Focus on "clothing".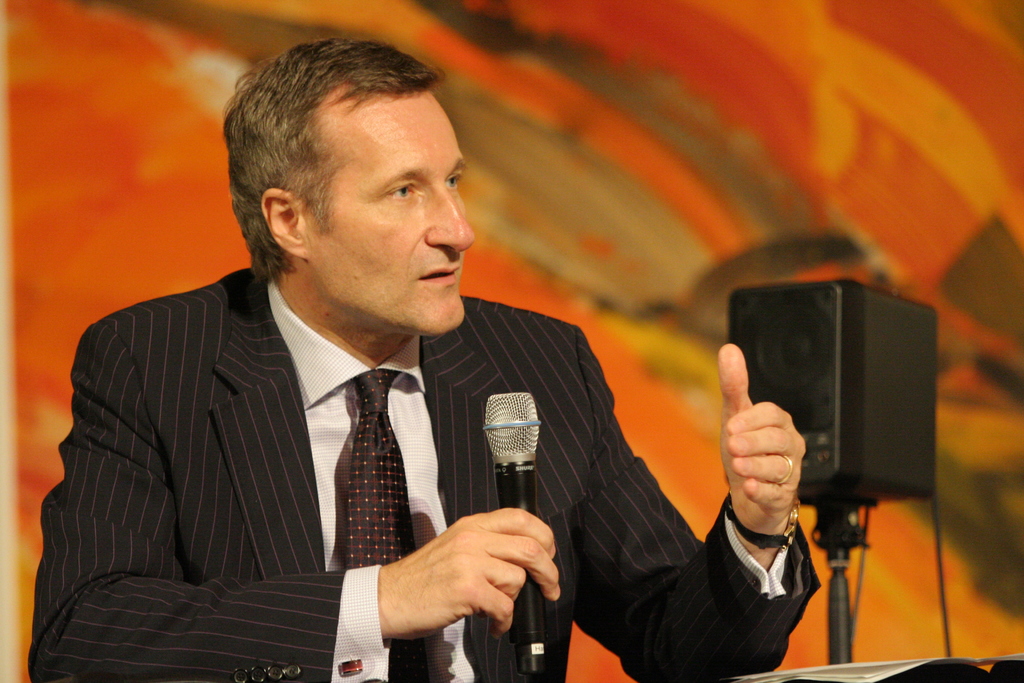
Focused at (26,264,828,682).
